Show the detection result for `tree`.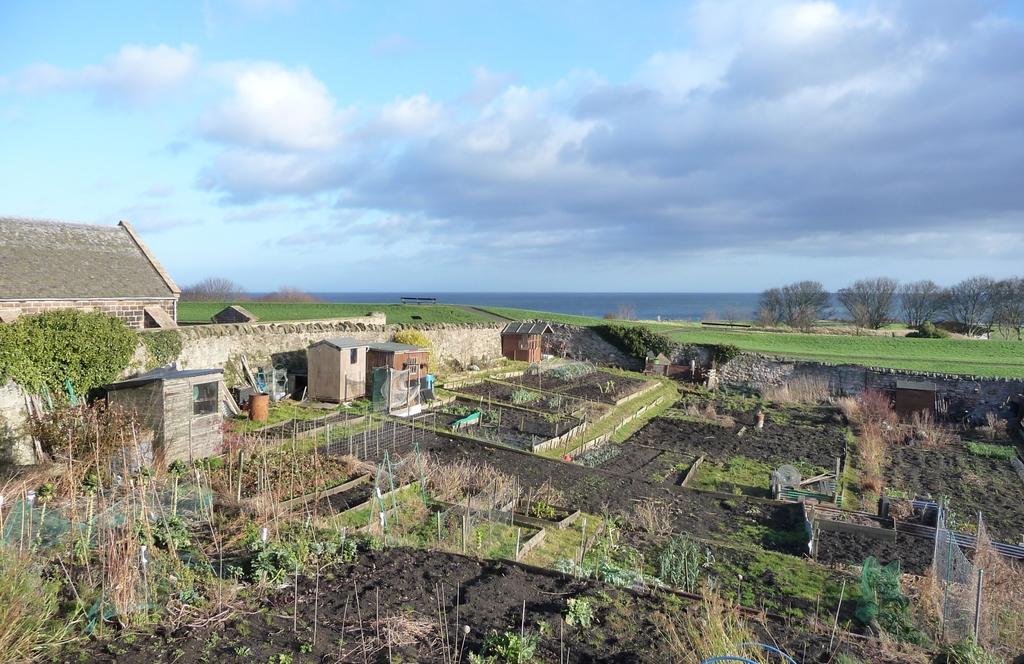
x1=596, y1=307, x2=636, y2=325.
